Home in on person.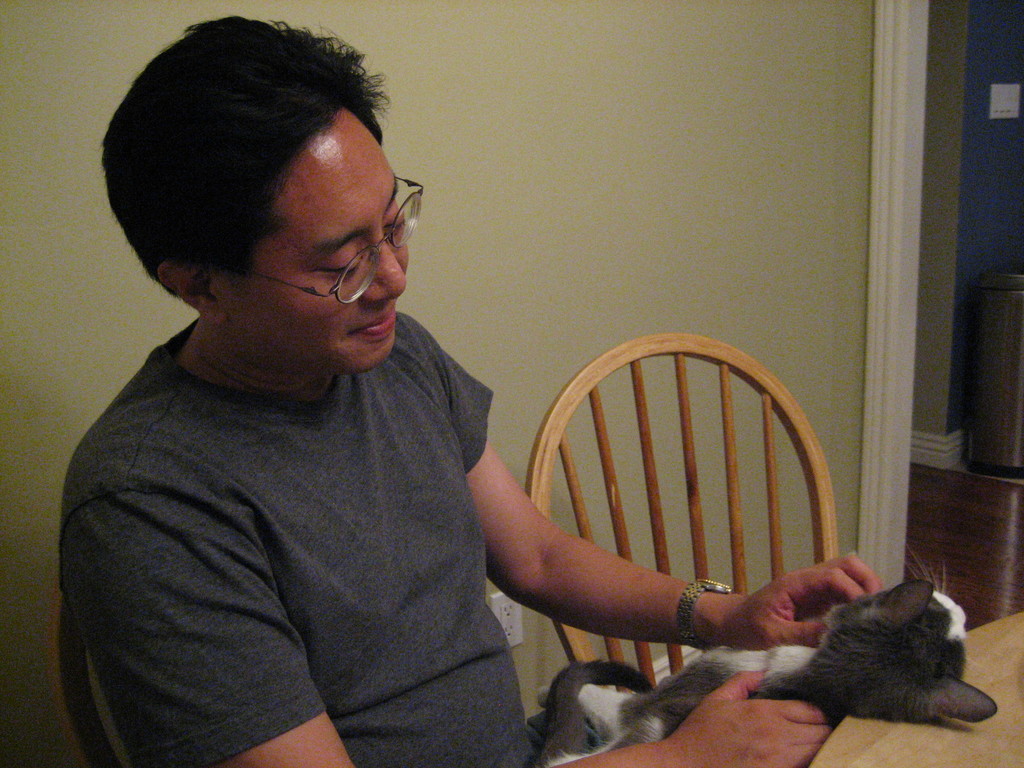
Homed in at <bbox>58, 16, 878, 767</bbox>.
